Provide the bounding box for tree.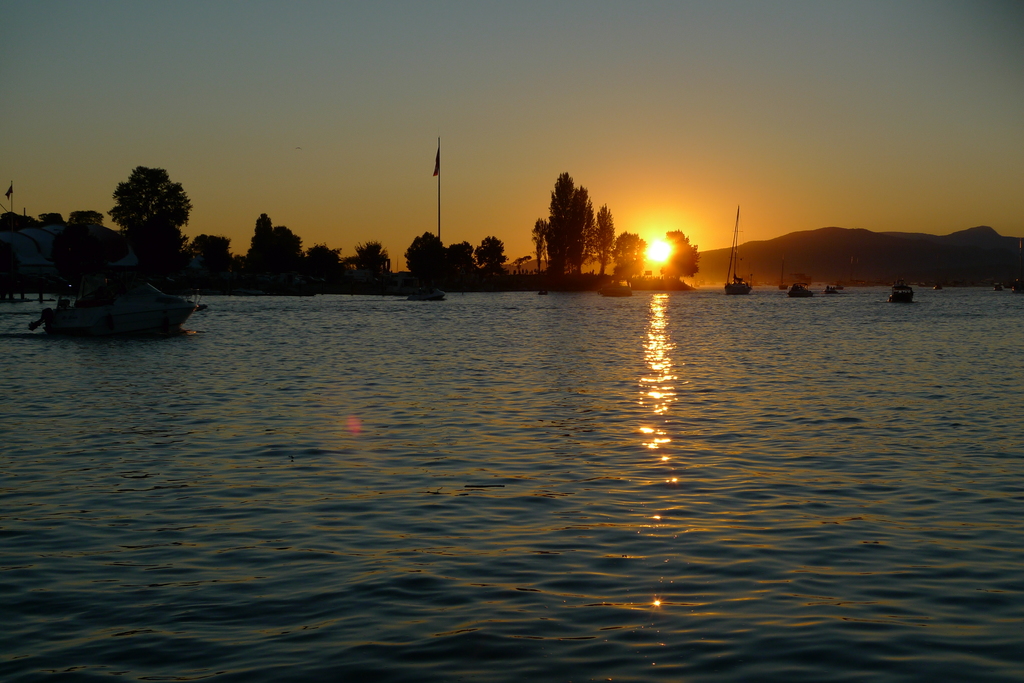
rect(570, 188, 596, 278).
